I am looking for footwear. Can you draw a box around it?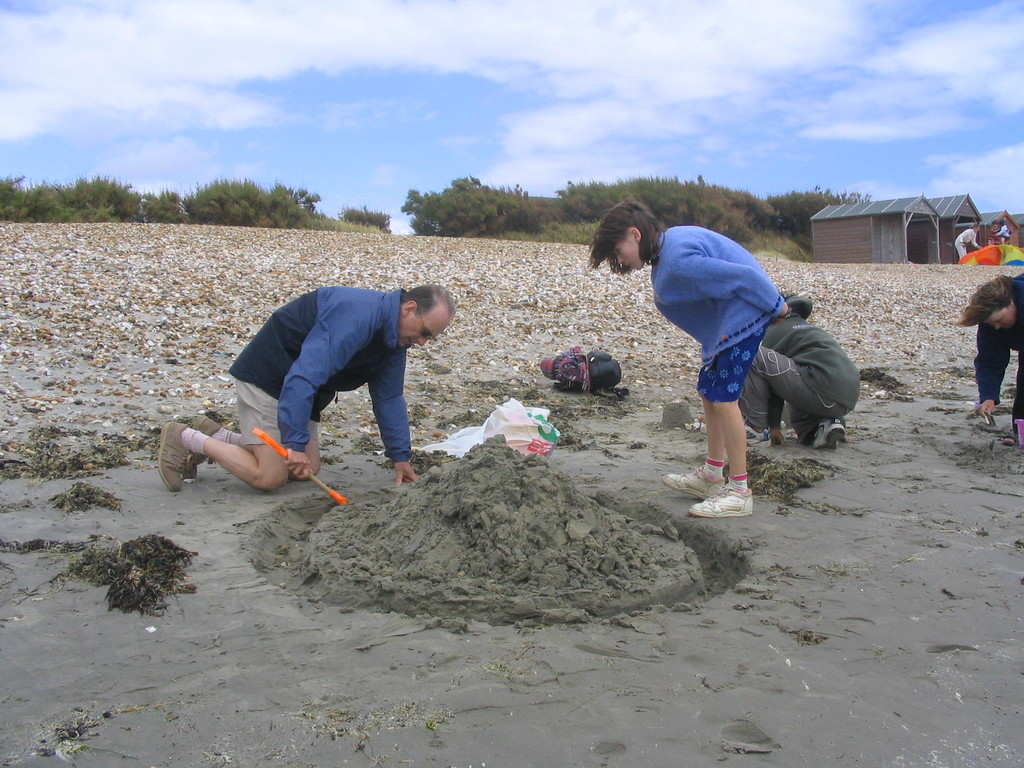
Sure, the bounding box is select_region(663, 461, 725, 494).
